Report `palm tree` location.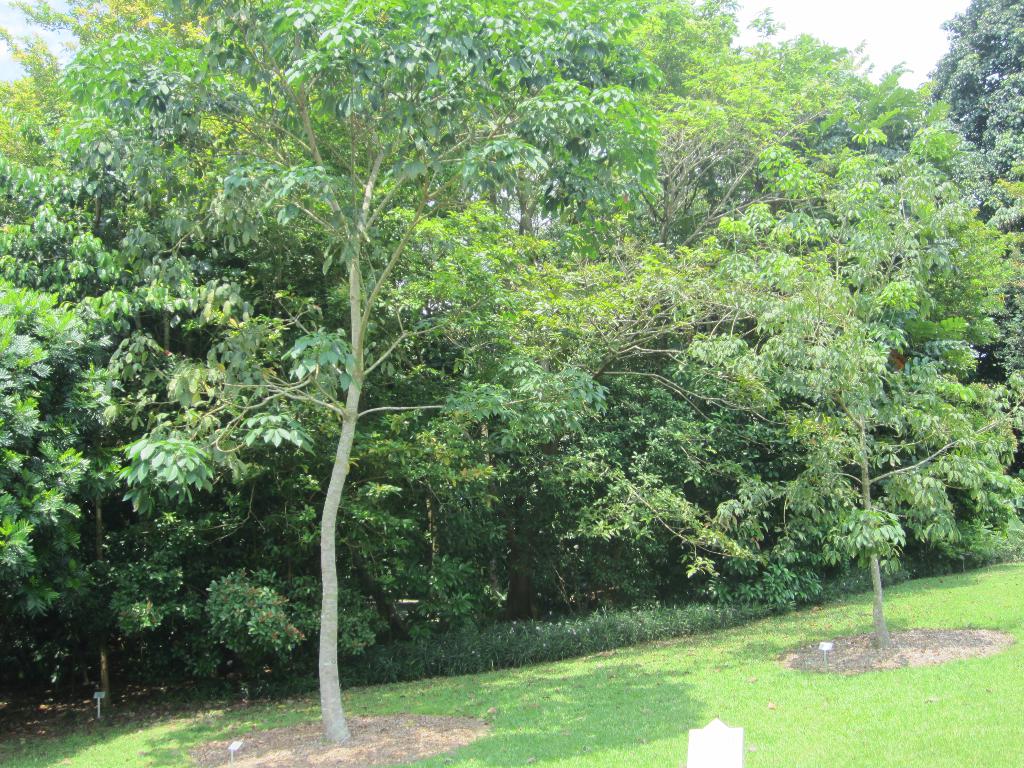
Report: <bbox>757, 204, 908, 664</bbox>.
